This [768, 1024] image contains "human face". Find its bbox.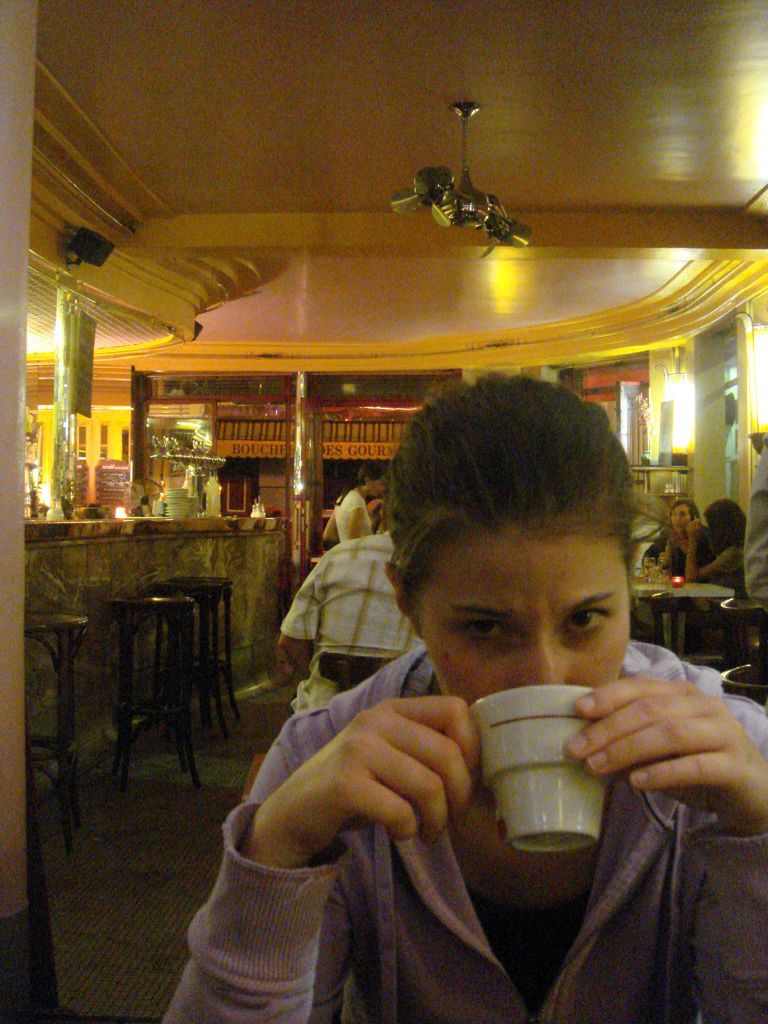
<box>422,525,632,704</box>.
